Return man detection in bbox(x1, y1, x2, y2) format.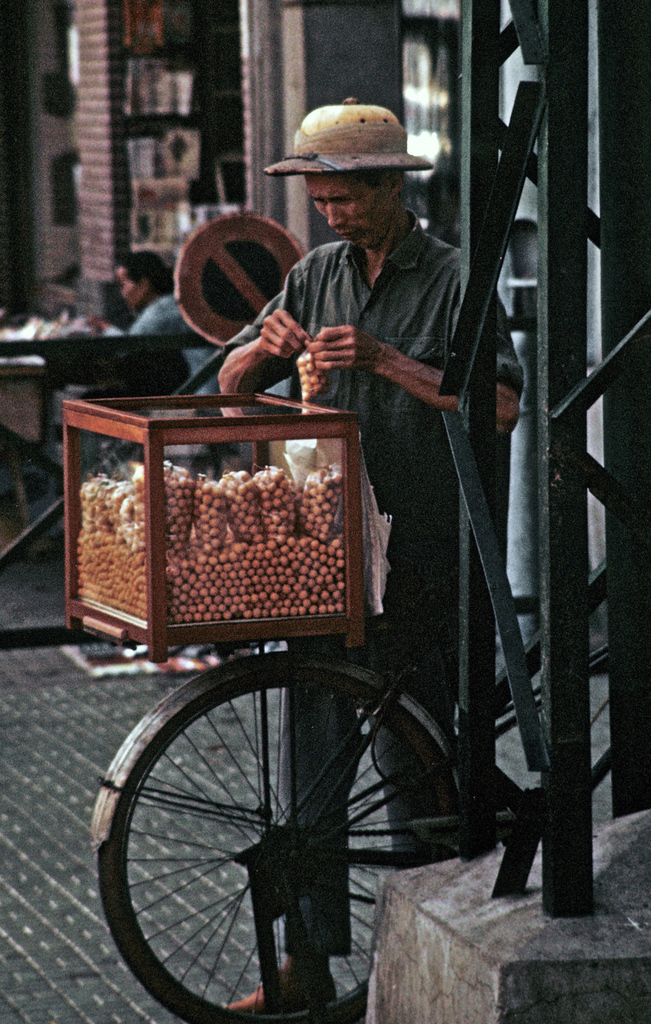
bbox(230, 110, 559, 849).
